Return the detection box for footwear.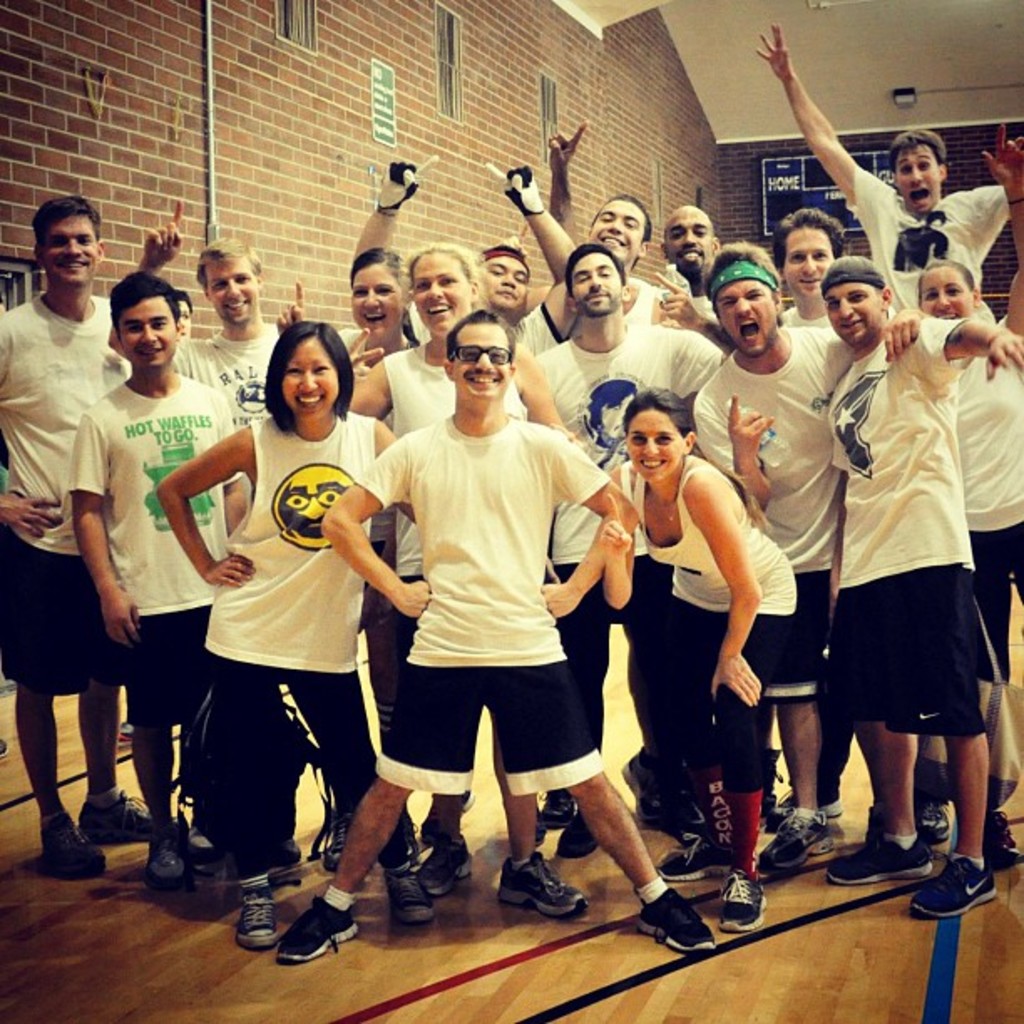
x1=905, y1=857, x2=991, y2=935.
